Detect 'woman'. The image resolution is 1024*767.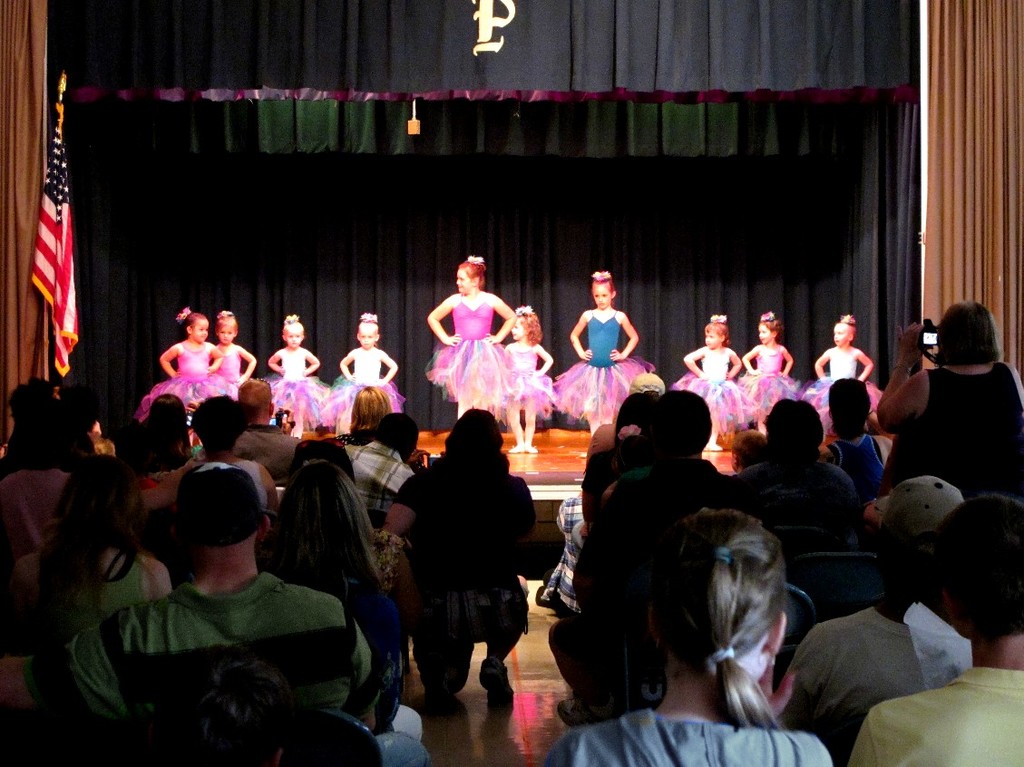
BBox(328, 384, 424, 473).
